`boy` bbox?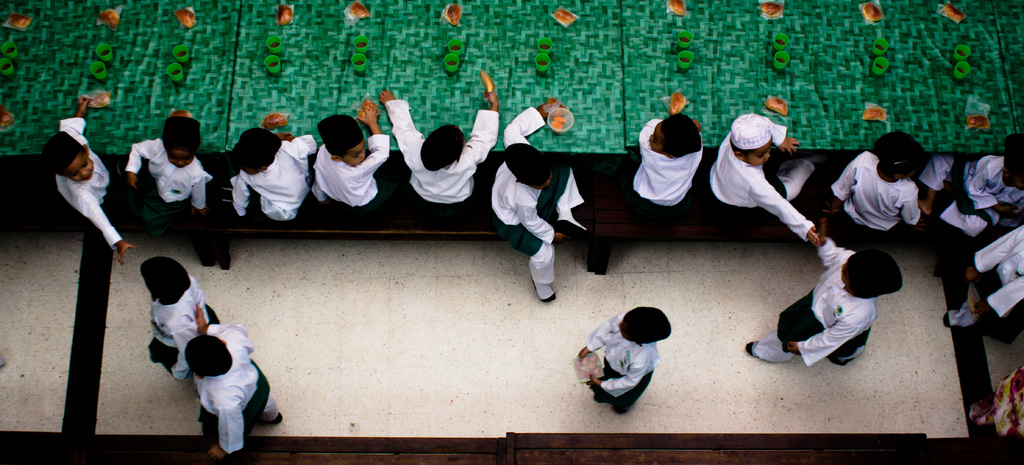
x1=232 y1=127 x2=317 y2=224
